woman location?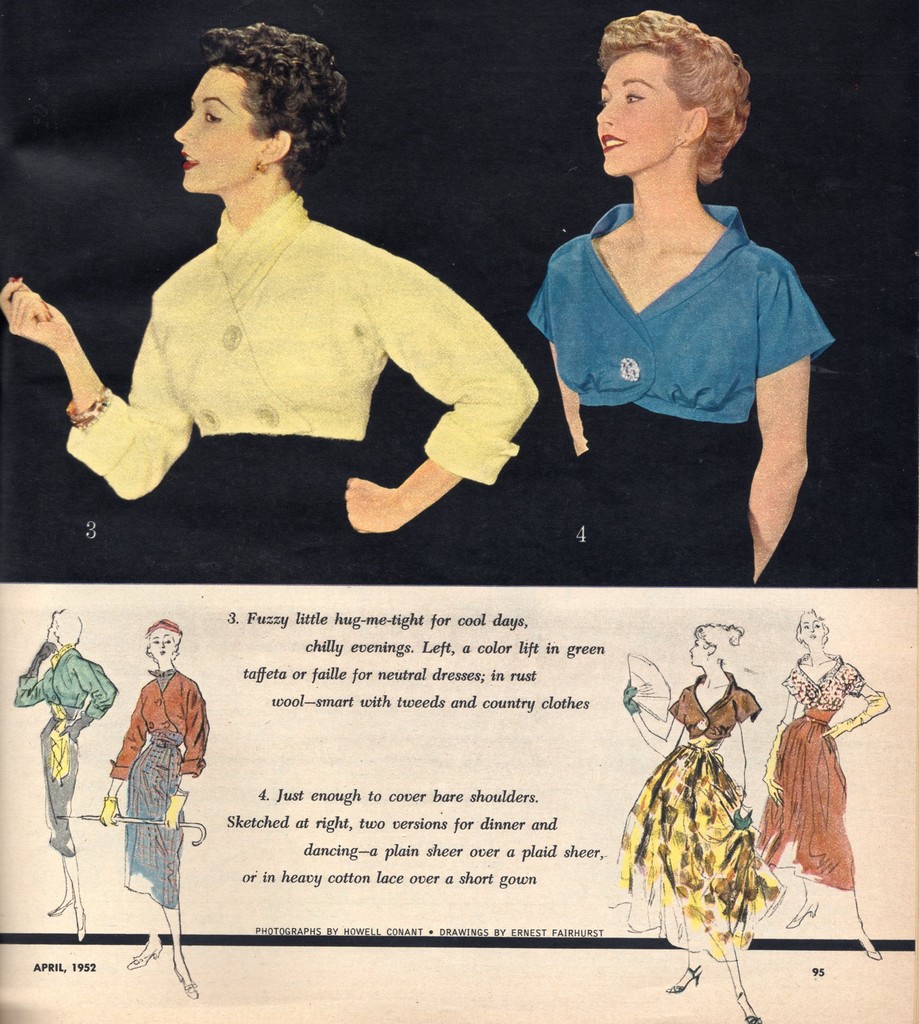
pyautogui.locateOnScreen(93, 611, 212, 1000)
